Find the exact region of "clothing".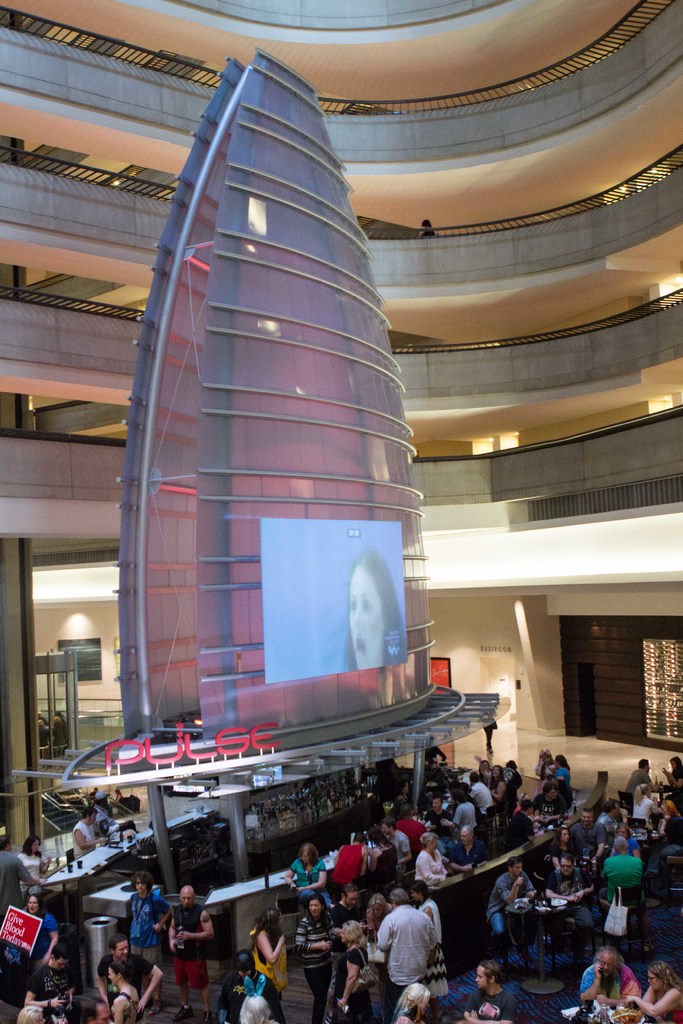
Exact region: 383, 900, 439, 1002.
